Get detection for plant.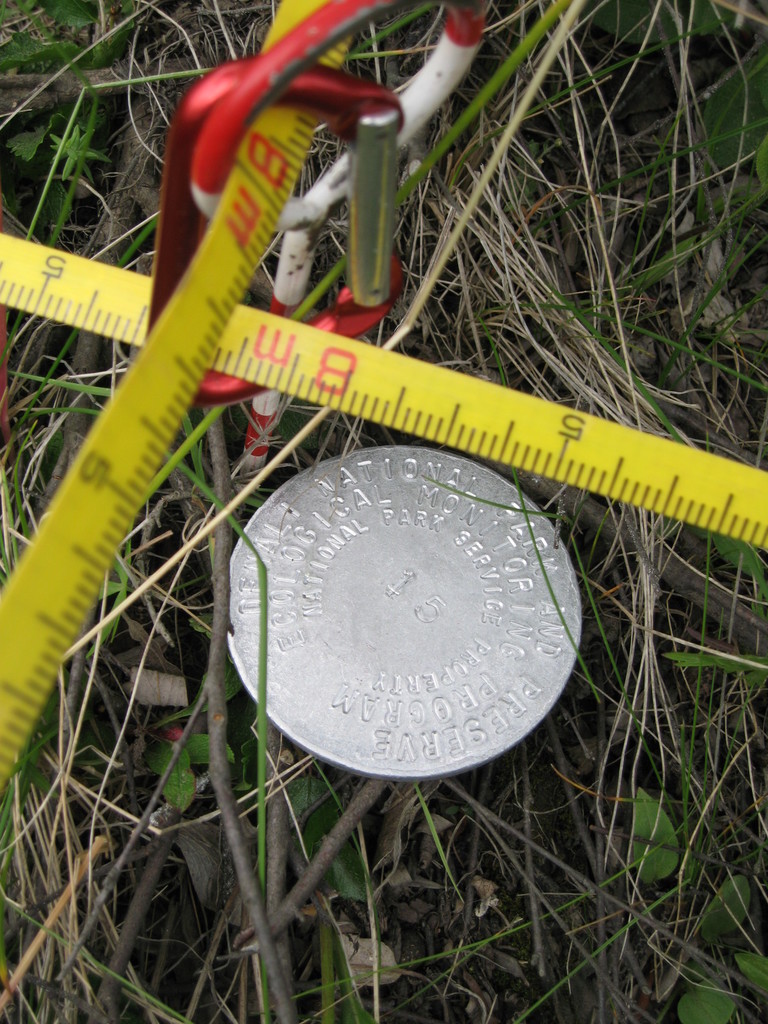
Detection: locate(623, 758, 690, 892).
